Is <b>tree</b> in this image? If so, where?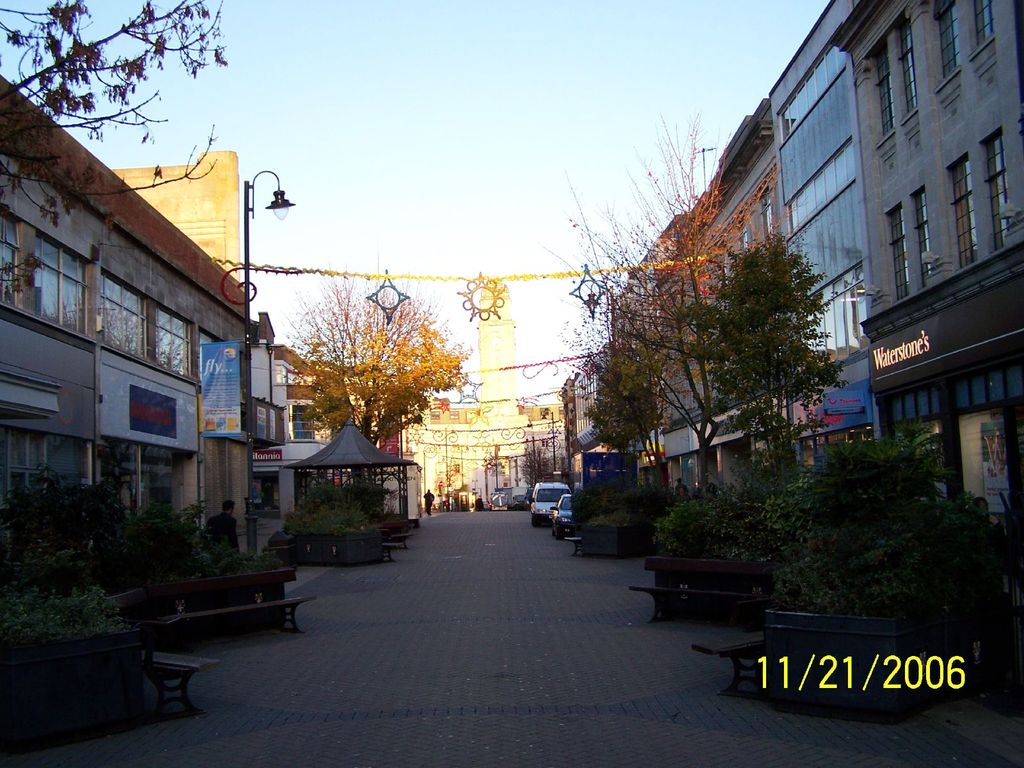
Yes, at Rect(283, 234, 483, 467).
